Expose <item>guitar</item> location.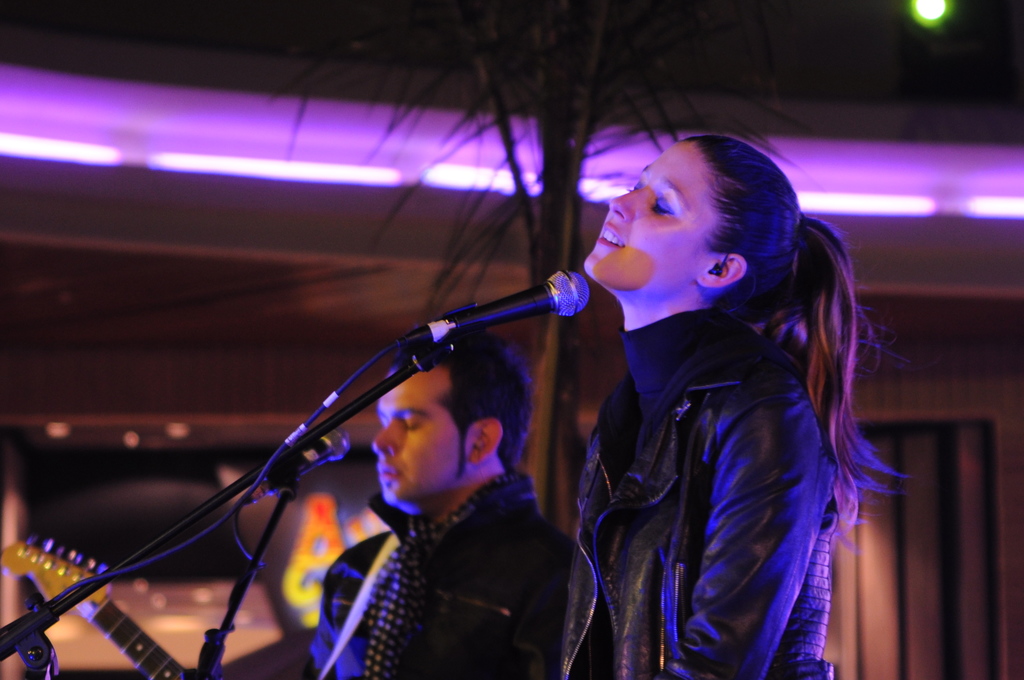
Exposed at {"left": 1, "top": 534, "right": 196, "bottom": 679}.
